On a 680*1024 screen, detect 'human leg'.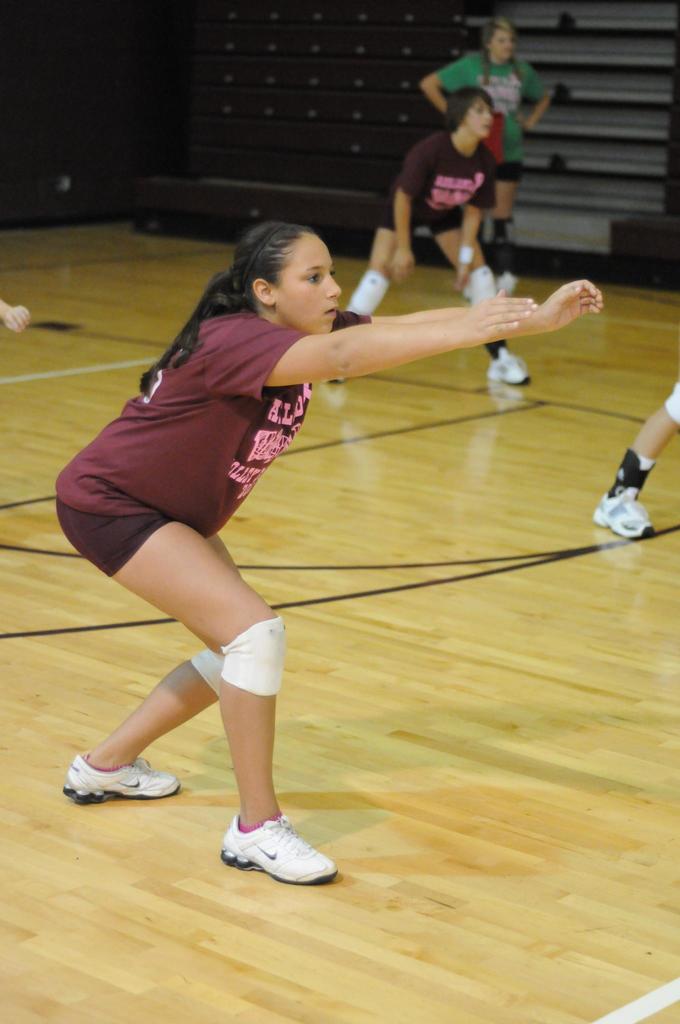
x1=592, y1=382, x2=679, y2=540.
